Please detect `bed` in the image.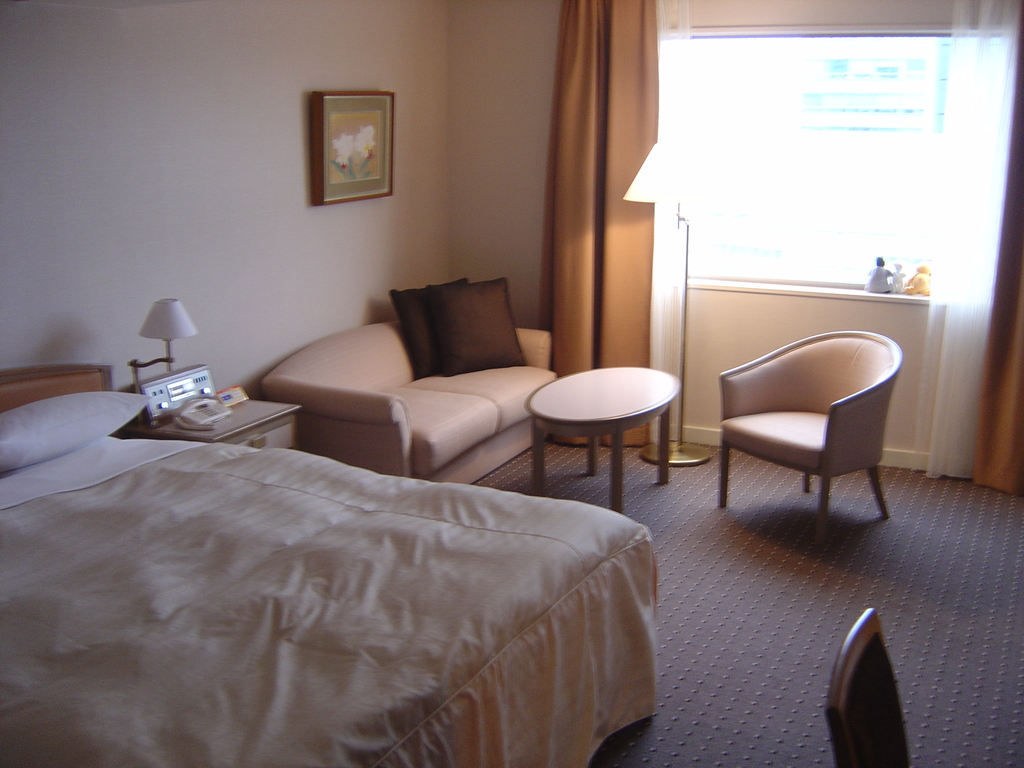
bbox(1, 392, 664, 758).
